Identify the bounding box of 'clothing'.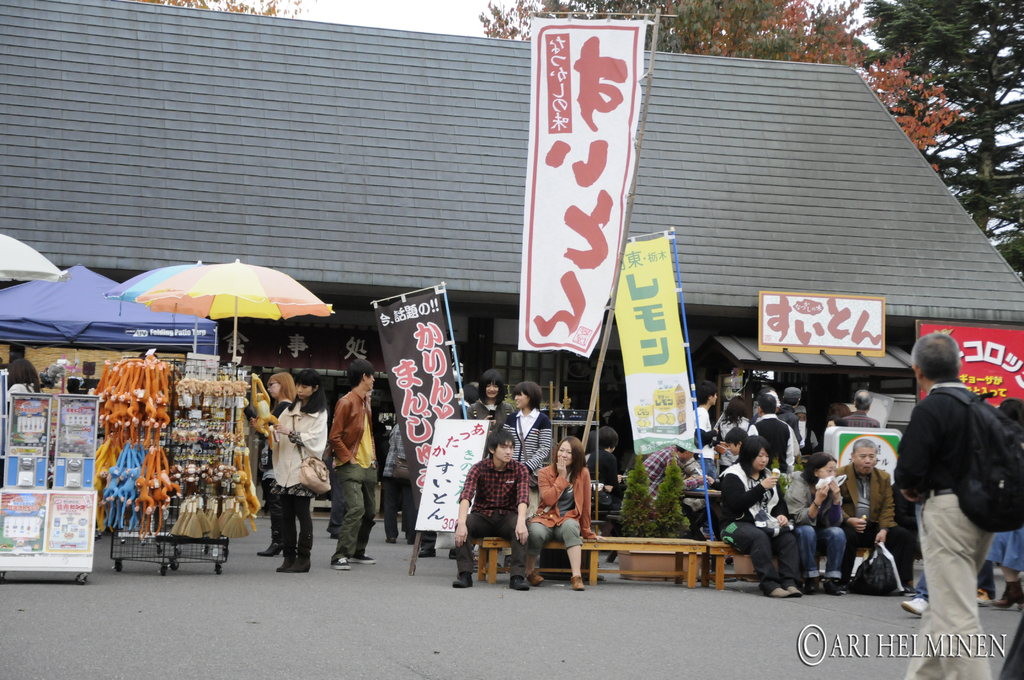
Rect(343, 387, 384, 458).
